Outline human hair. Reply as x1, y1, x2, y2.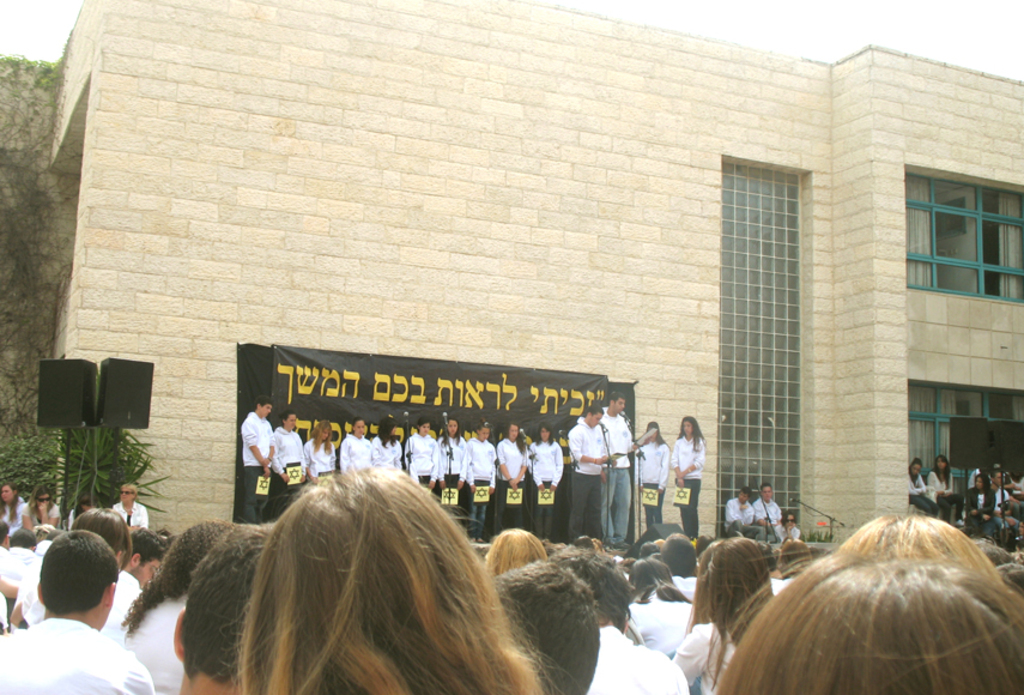
538, 538, 635, 636.
